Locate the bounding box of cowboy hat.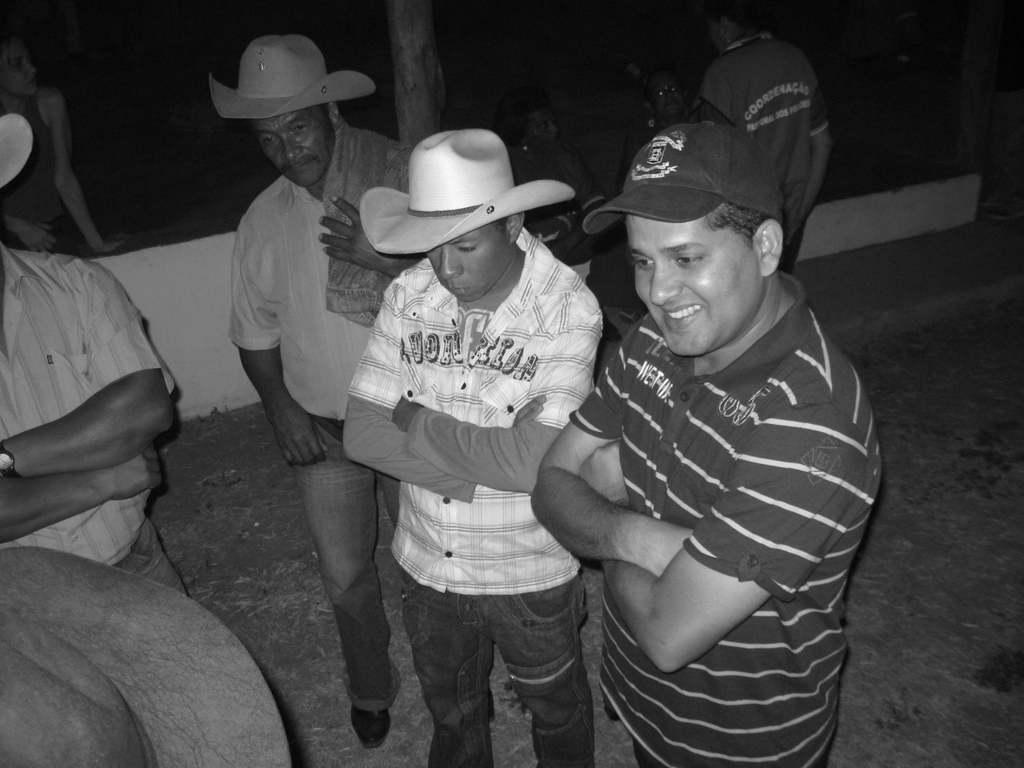
Bounding box: region(0, 111, 35, 187).
